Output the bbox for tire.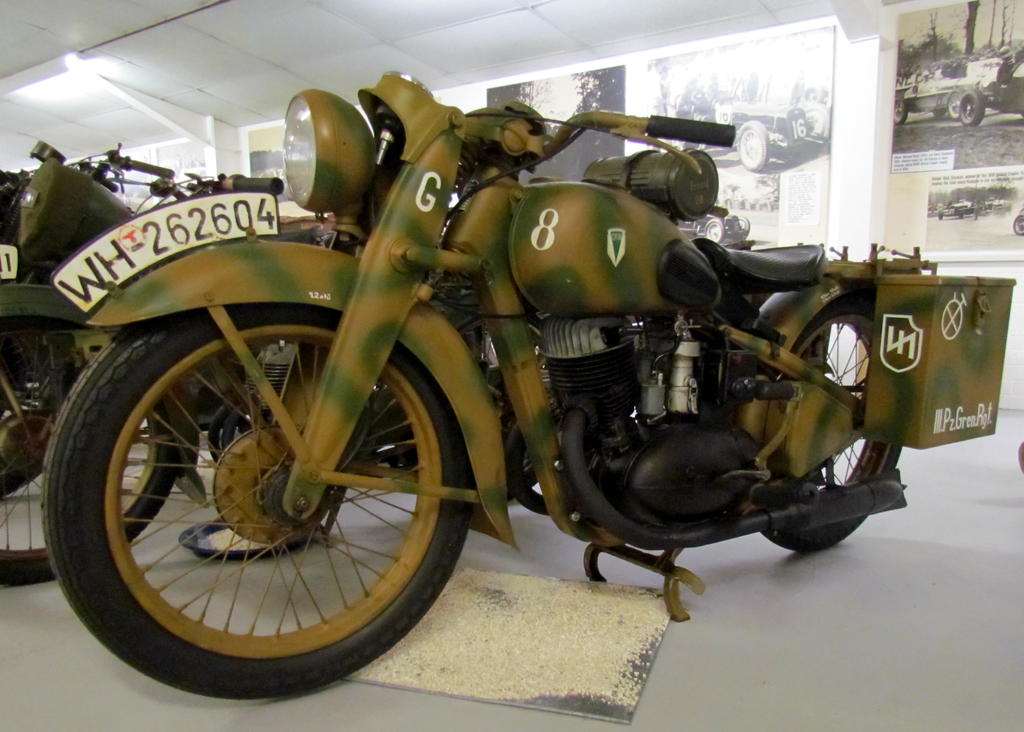
[left=703, top=219, right=726, bottom=245].
